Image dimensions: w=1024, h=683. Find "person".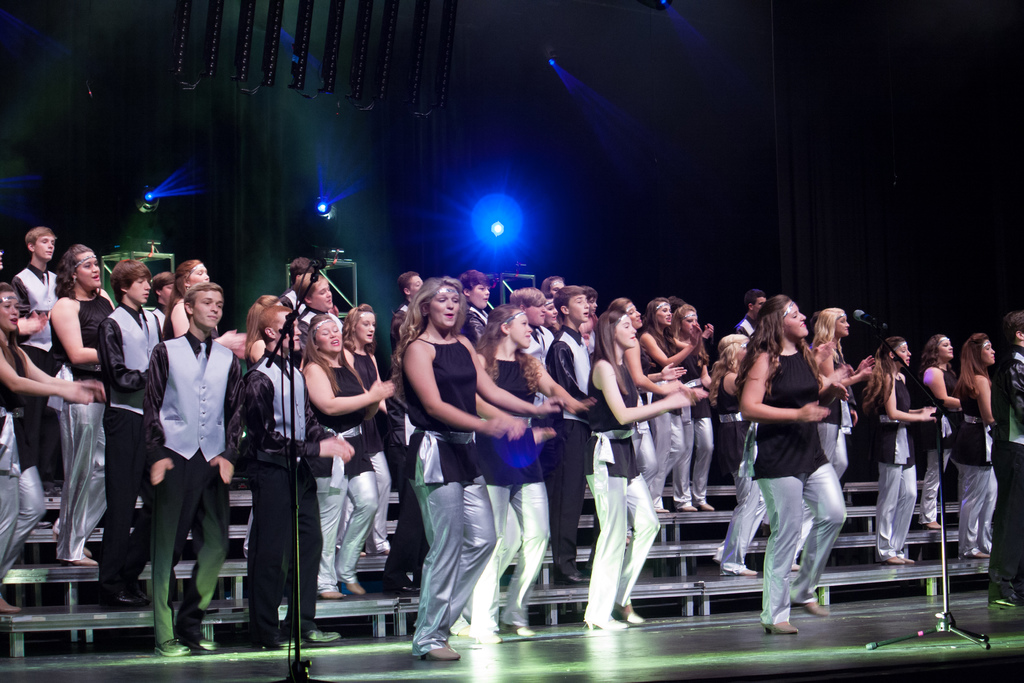
[294,267,356,334].
